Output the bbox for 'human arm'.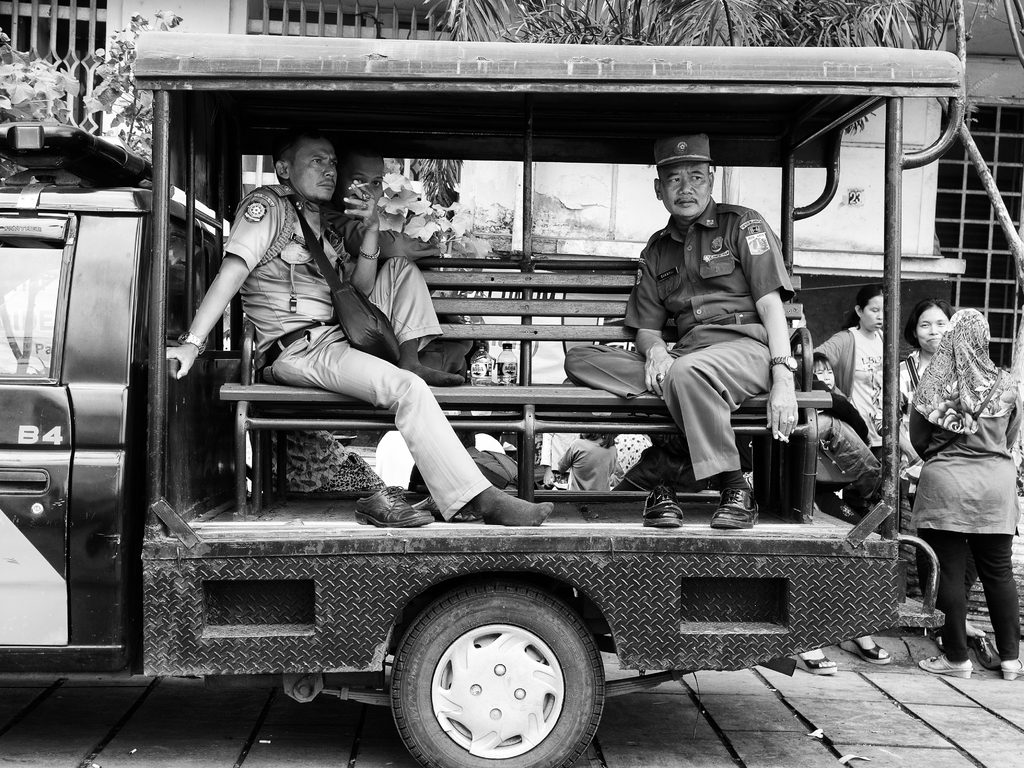
x1=808, y1=333, x2=852, y2=390.
